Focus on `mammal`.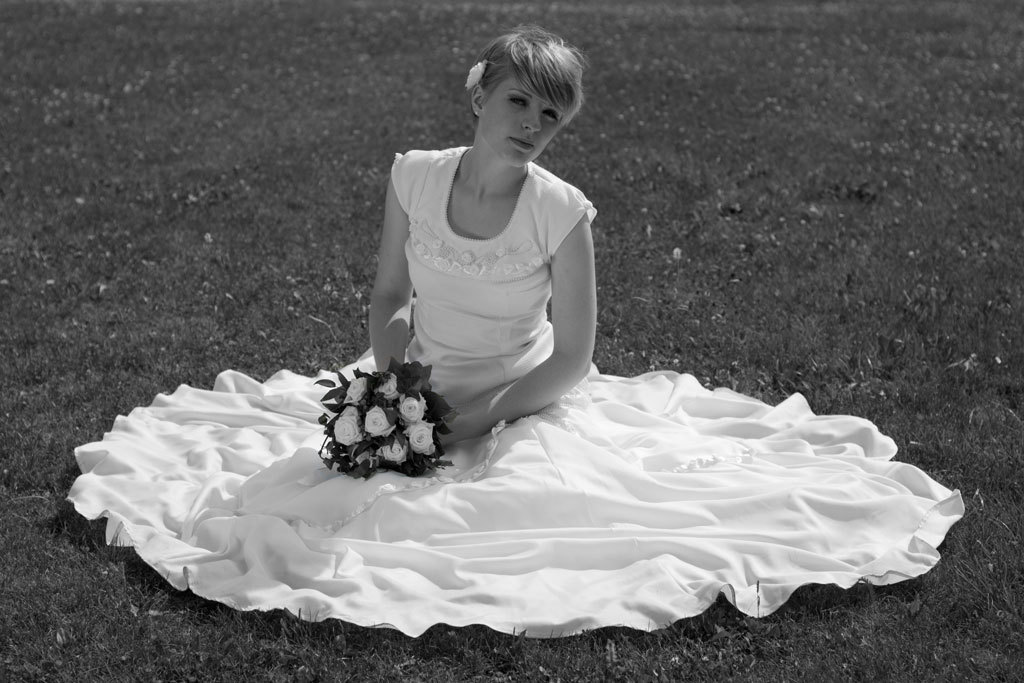
Focused at 57/22/966/646.
